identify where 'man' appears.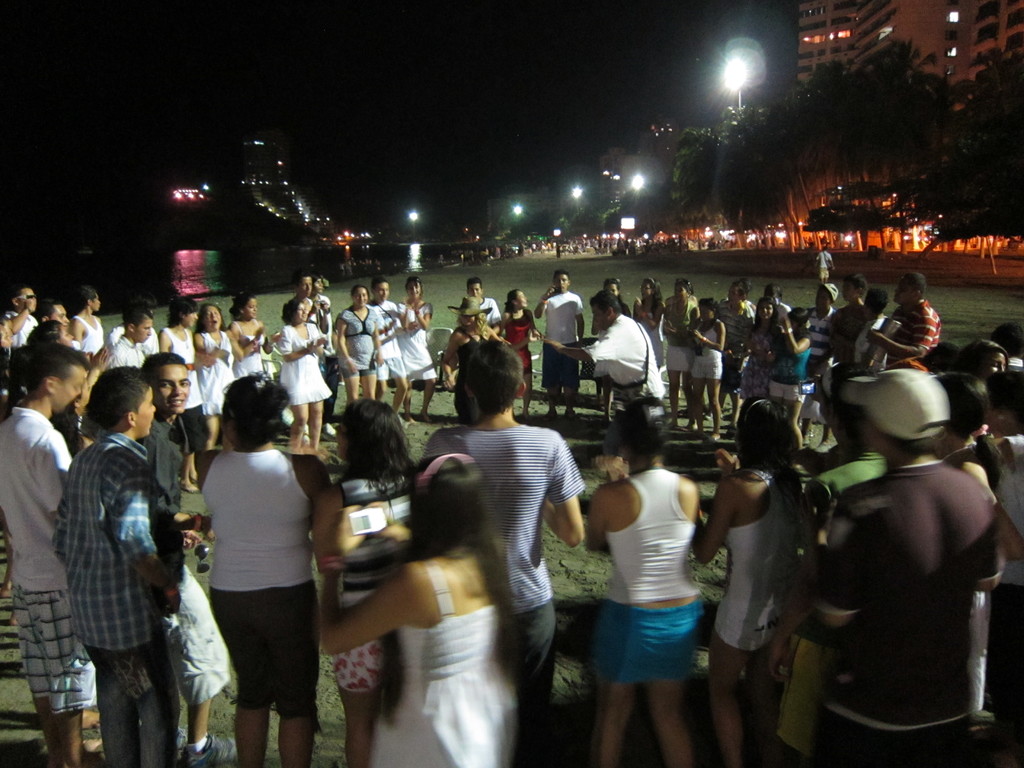
Appears at 0 285 40 342.
